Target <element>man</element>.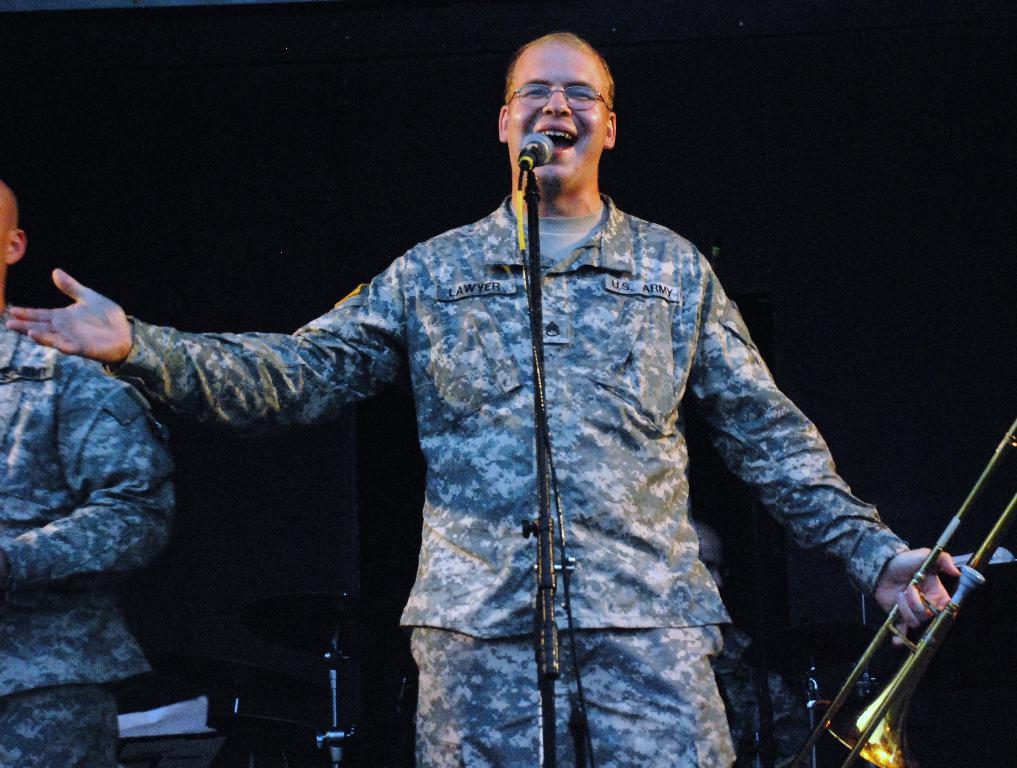
Target region: (x1=0, y1=180, x2=177, y2=767).
